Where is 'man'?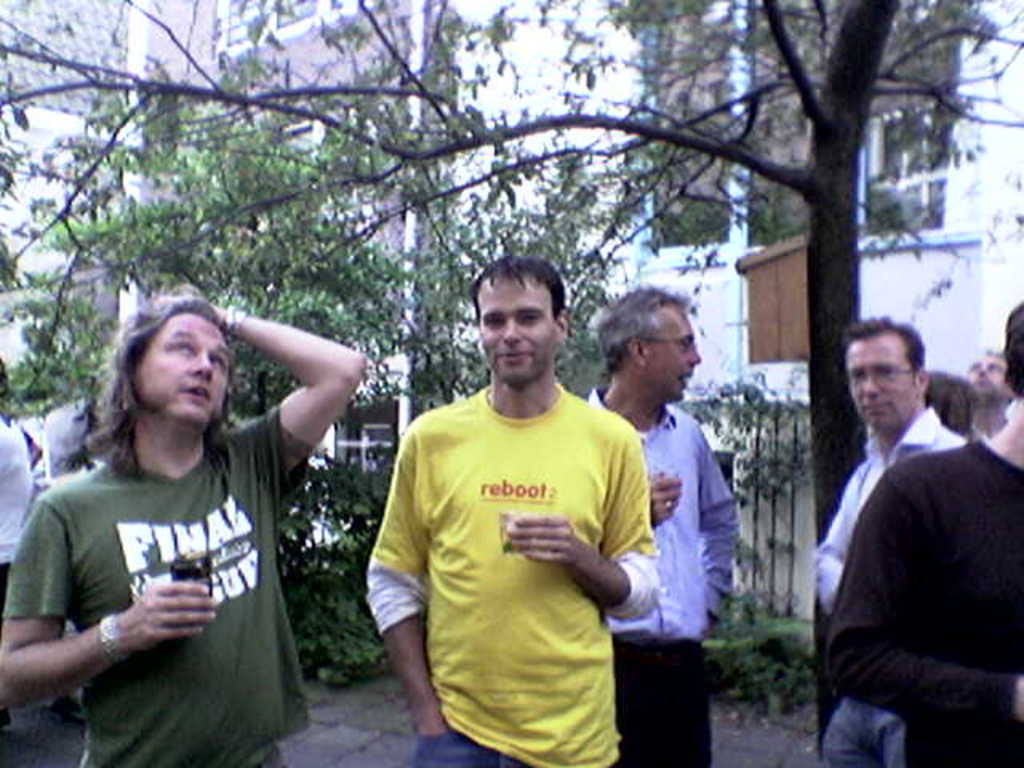
(0,416,34,605).
